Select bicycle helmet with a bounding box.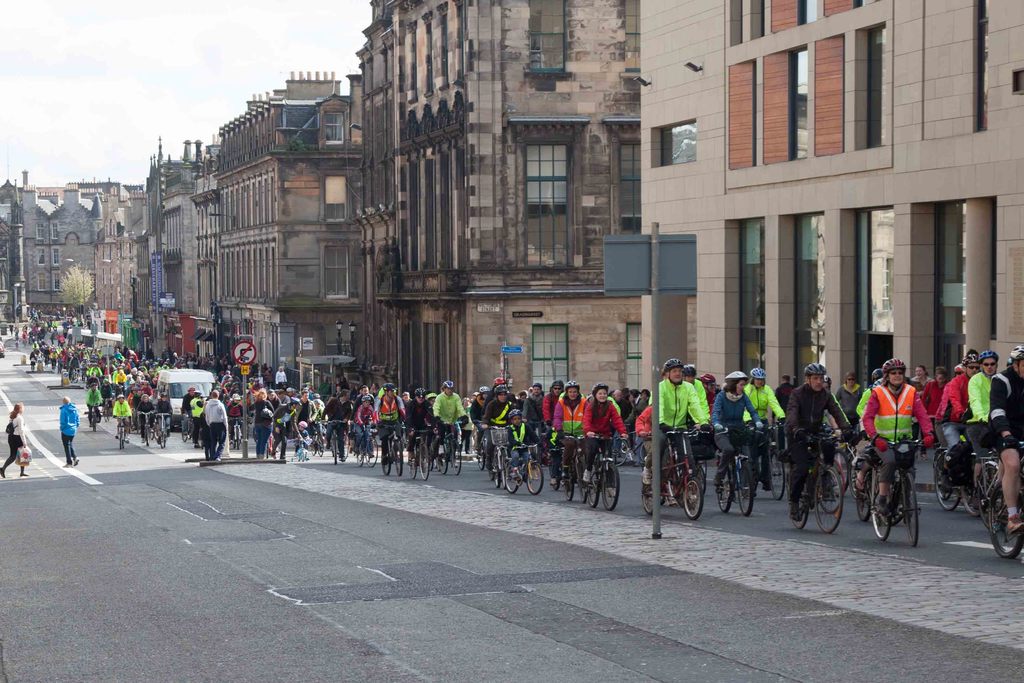
box(1005, 345, 1023, 359).
